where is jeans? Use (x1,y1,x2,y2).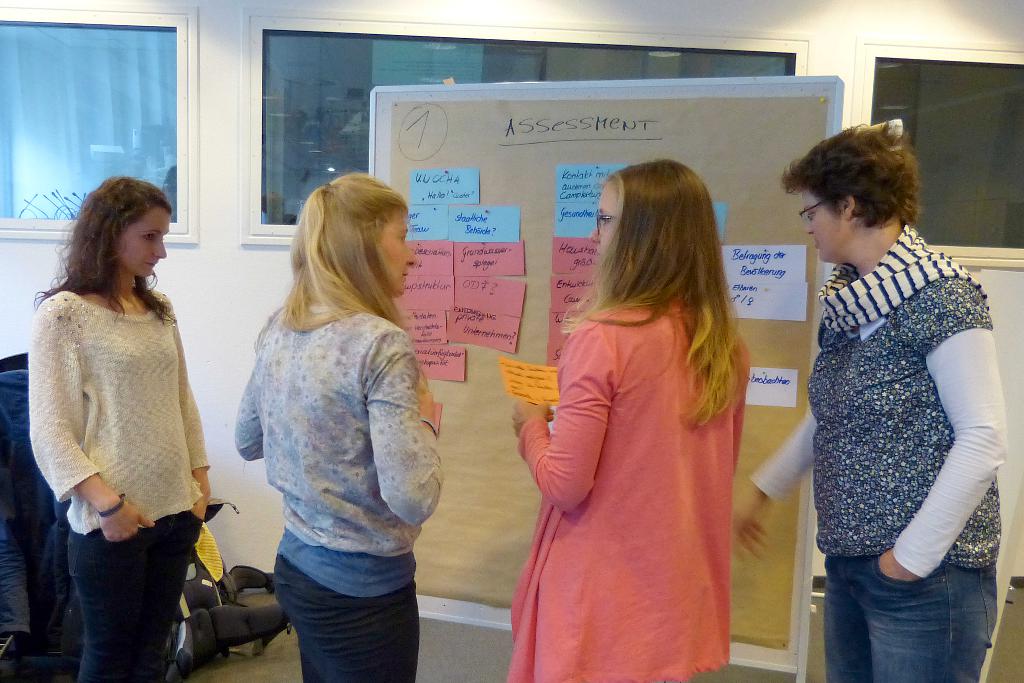
(65,507,199,682).
